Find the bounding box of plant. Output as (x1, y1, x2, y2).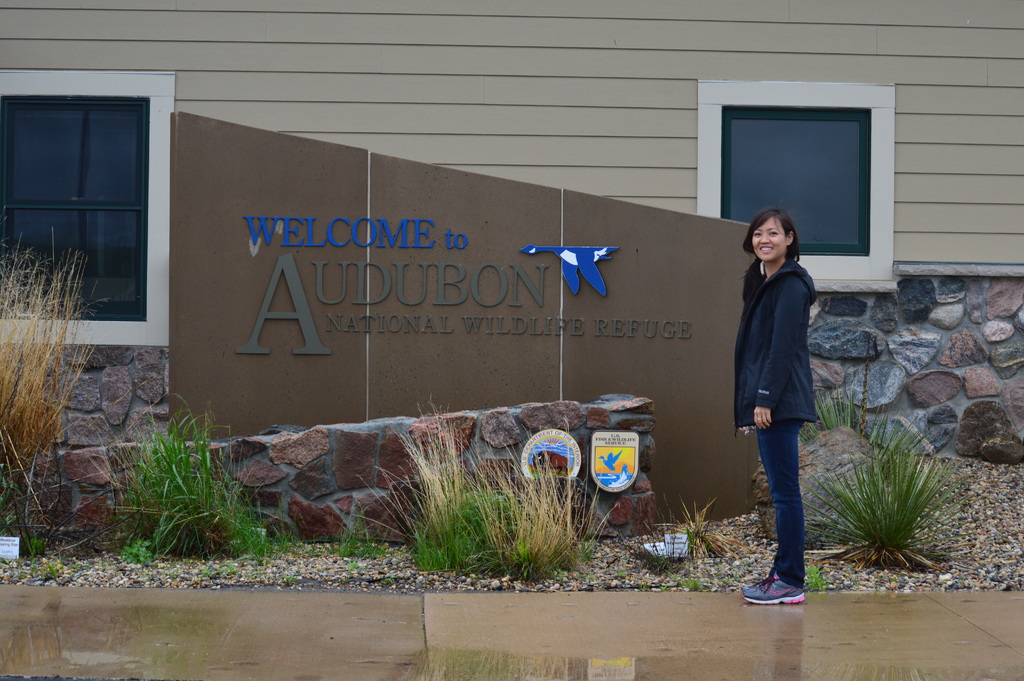
(794, 566, 830, 586).
